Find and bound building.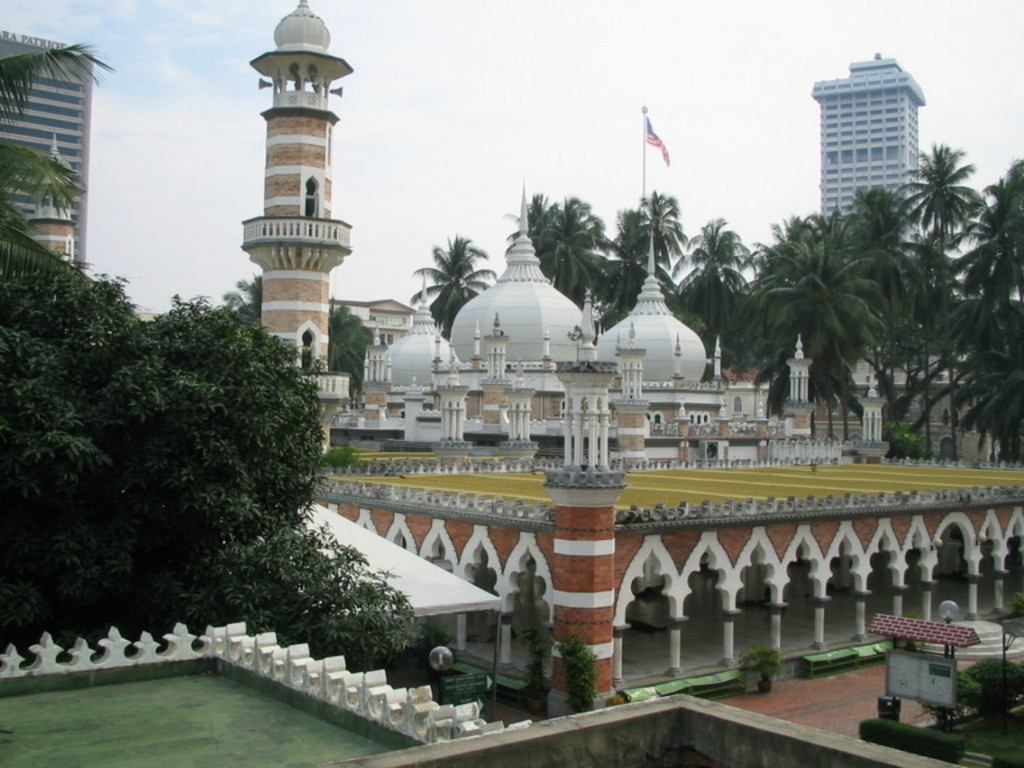
Bound: crop(240, 0, 1023, 713).
